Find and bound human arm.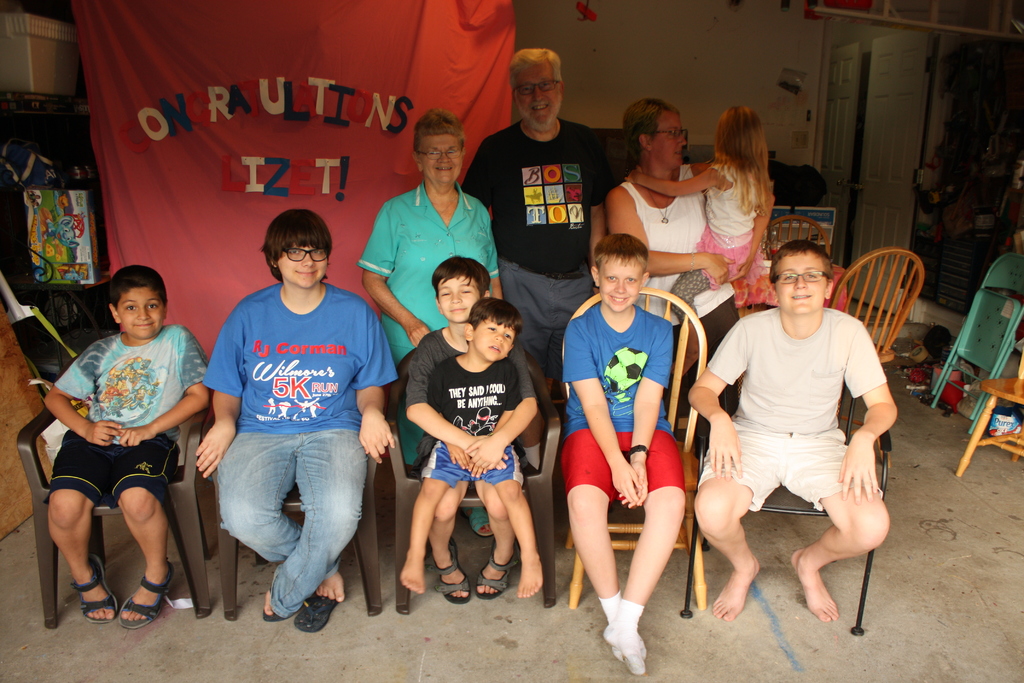
Bound: [x1=614, y1=163, x2=722, y2=197].
